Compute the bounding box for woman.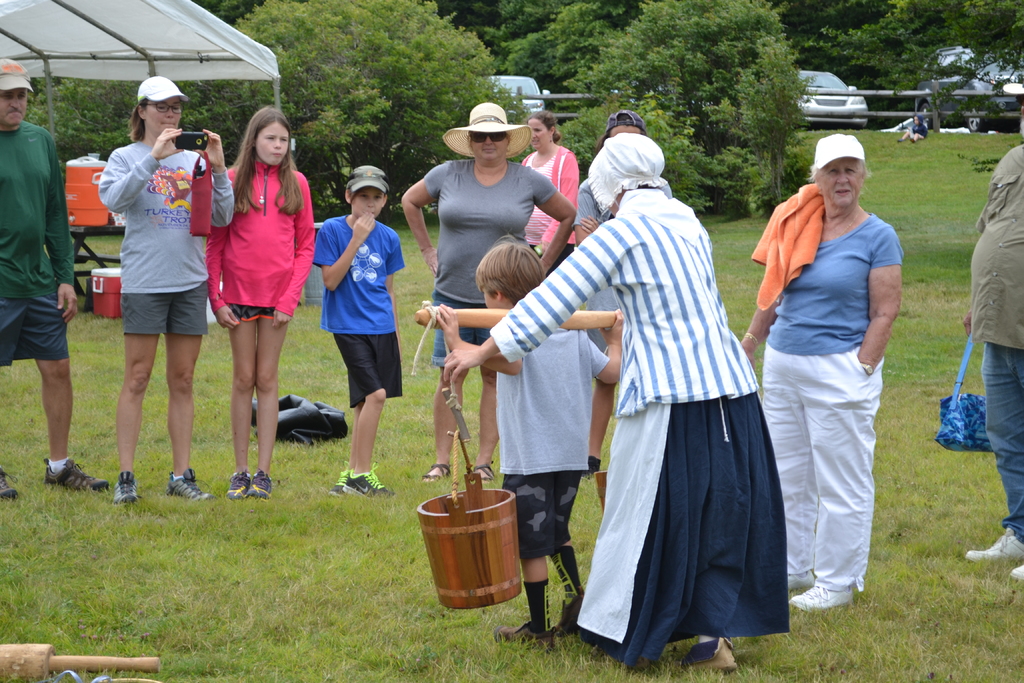
box=[397, 103, 577, 480].
